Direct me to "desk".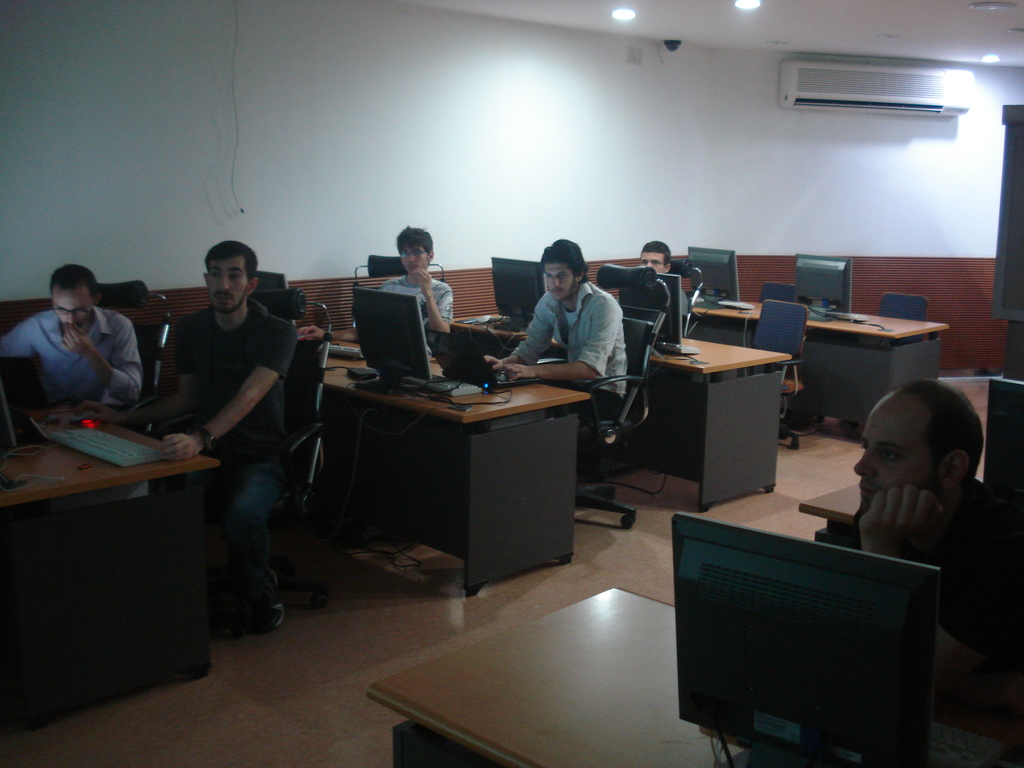
Direction: bbox(685, 242, 949, 442).
